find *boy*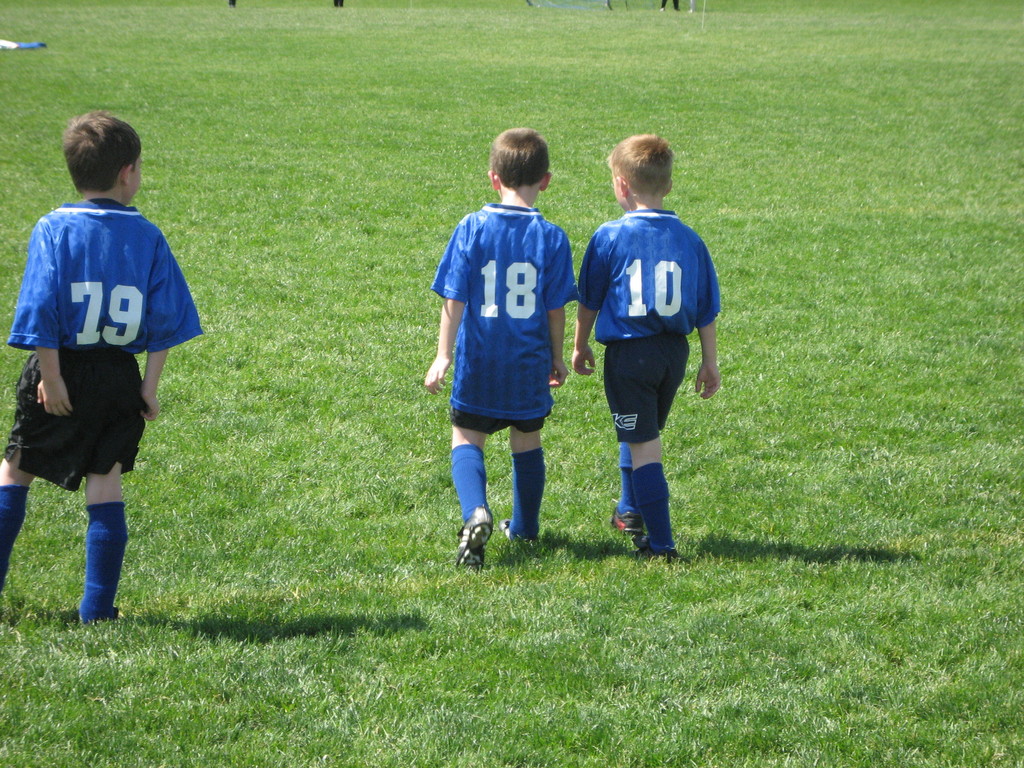
box(573, 135, 719, 556)
